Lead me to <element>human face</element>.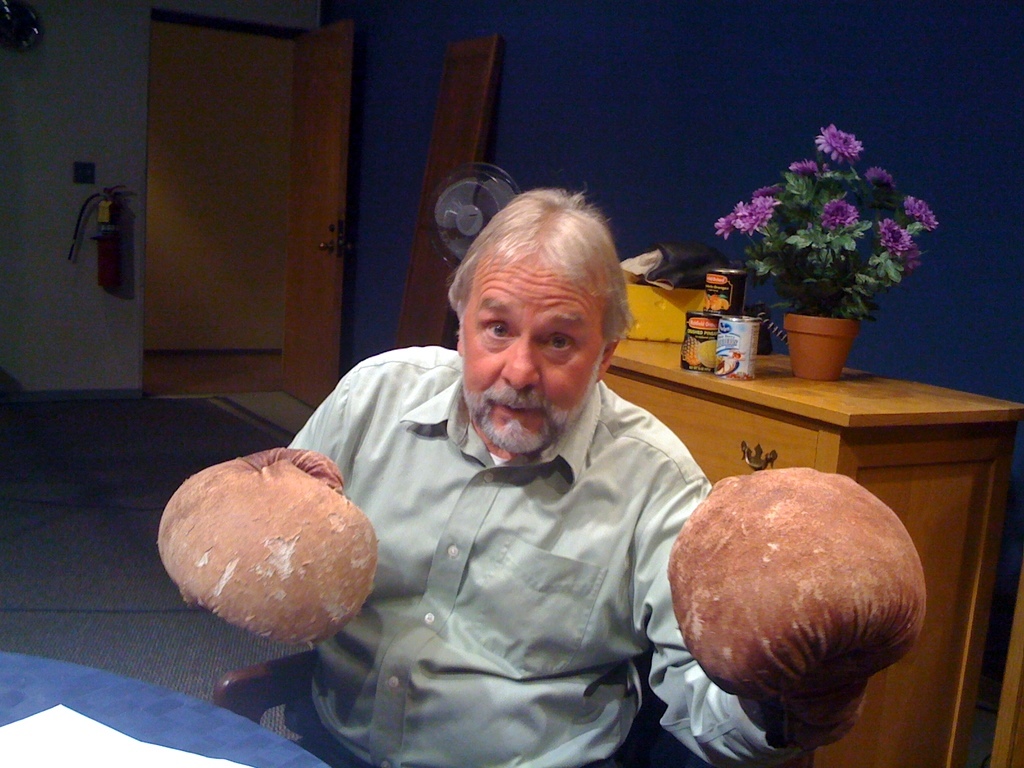
Lead to rect(462, 263, 604, 450).
